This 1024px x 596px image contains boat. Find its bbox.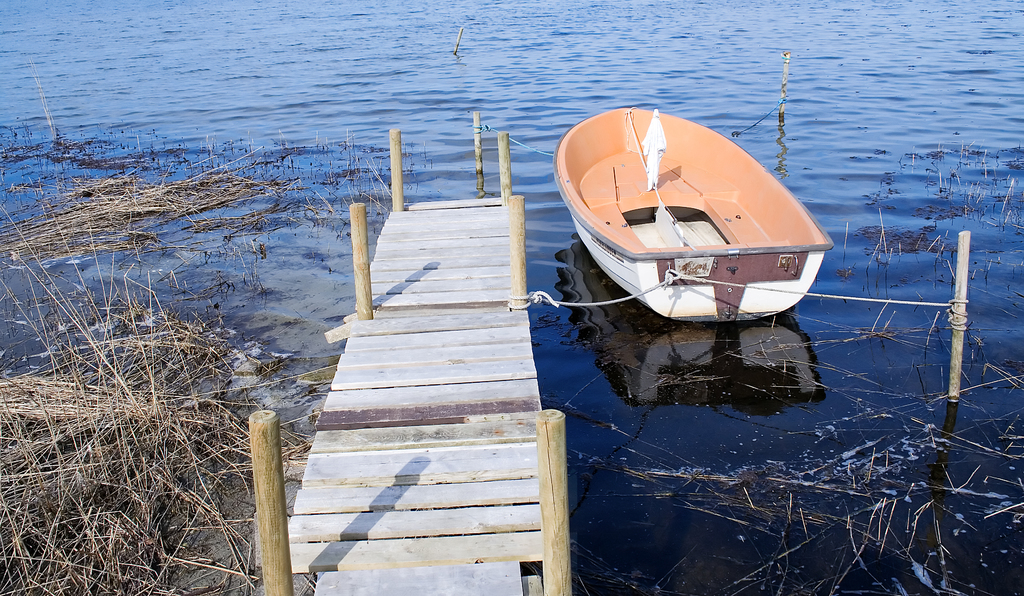
bbox=[554, 93, 851, 323].
